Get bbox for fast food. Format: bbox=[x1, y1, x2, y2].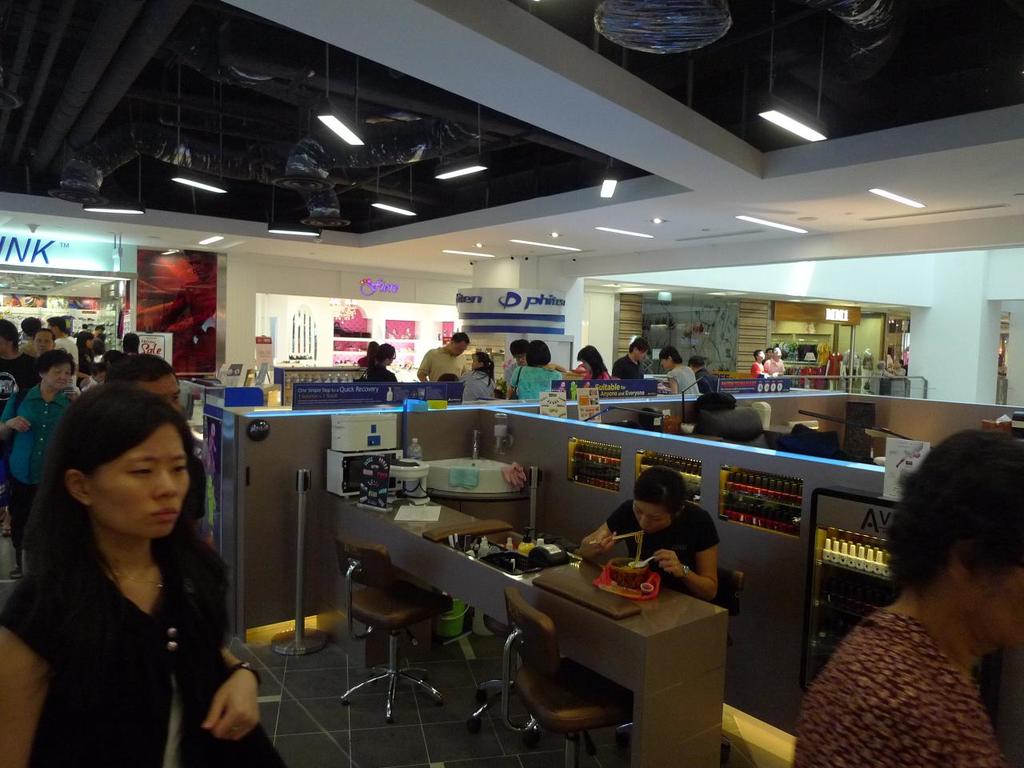
bbox=[607, 527, 653, 595].
